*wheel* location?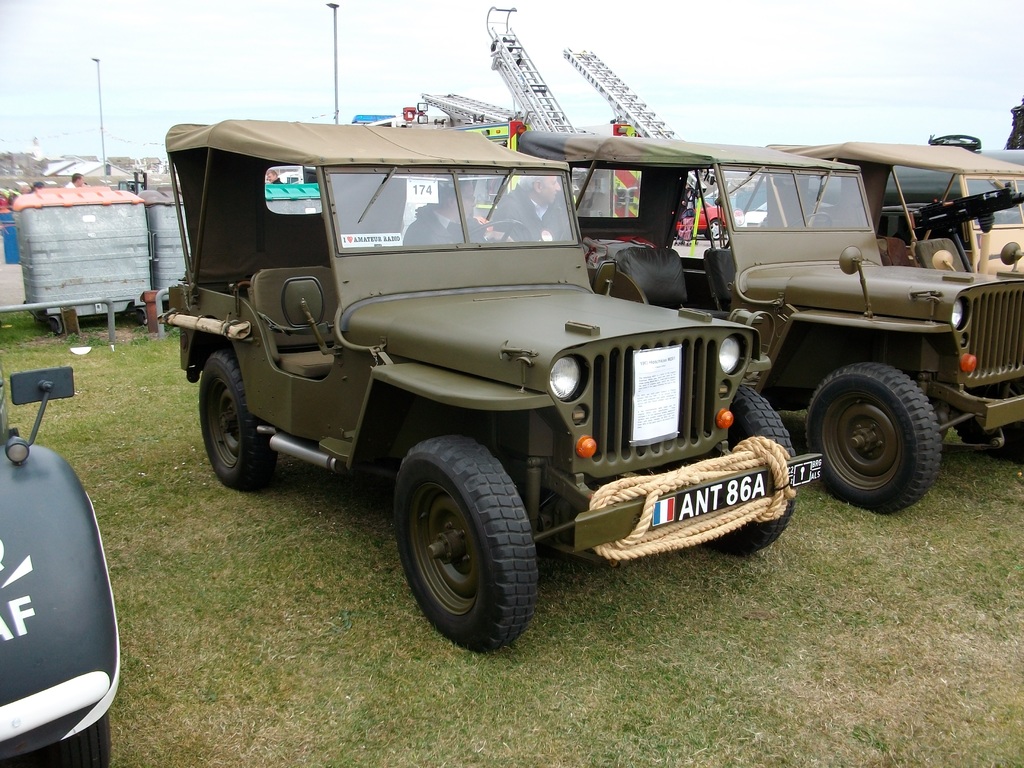
[198, 351, 279, 492]
